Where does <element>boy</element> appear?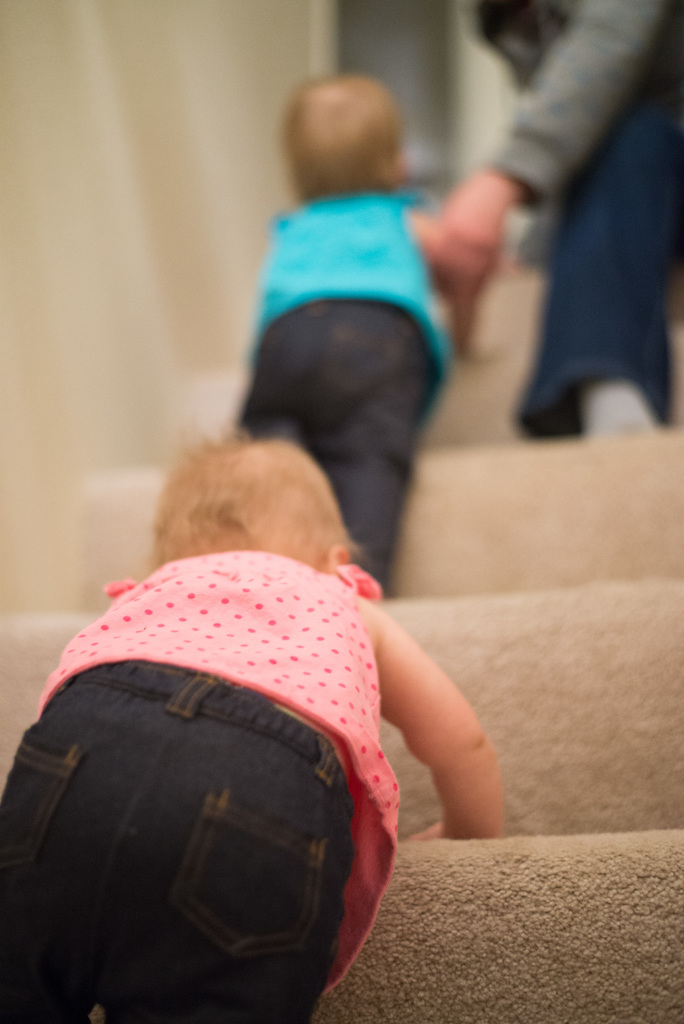
Appears at bbox=(235, 70, 493, 598).
